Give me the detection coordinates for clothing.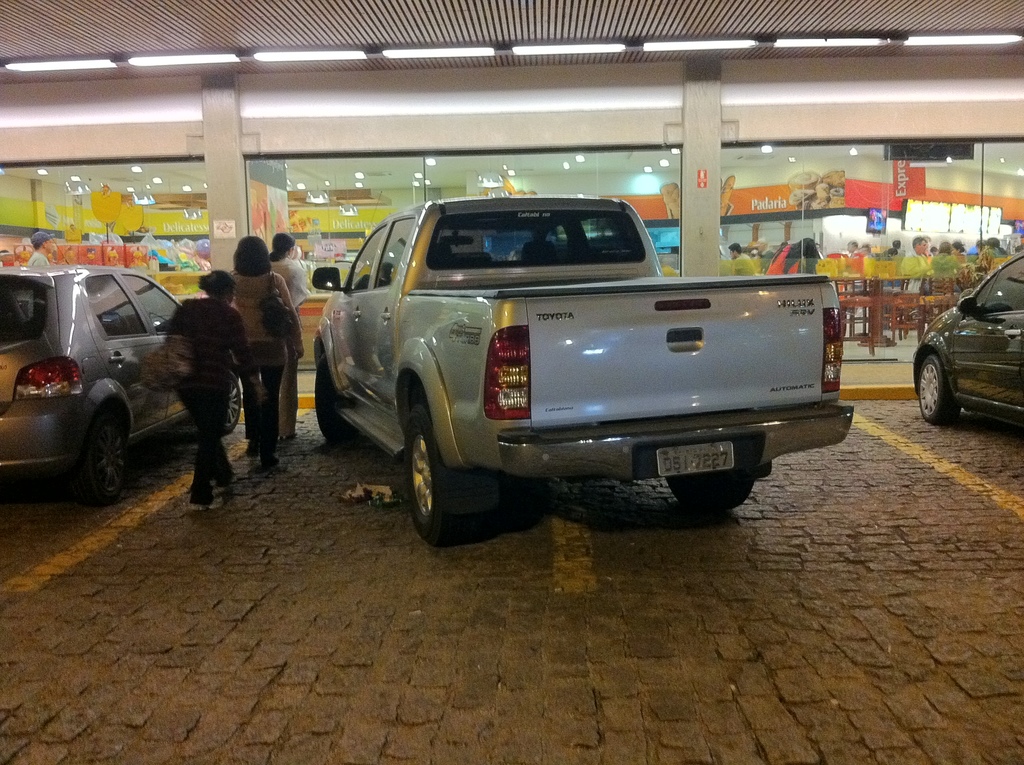
box=[276, 251, 311, 435].
